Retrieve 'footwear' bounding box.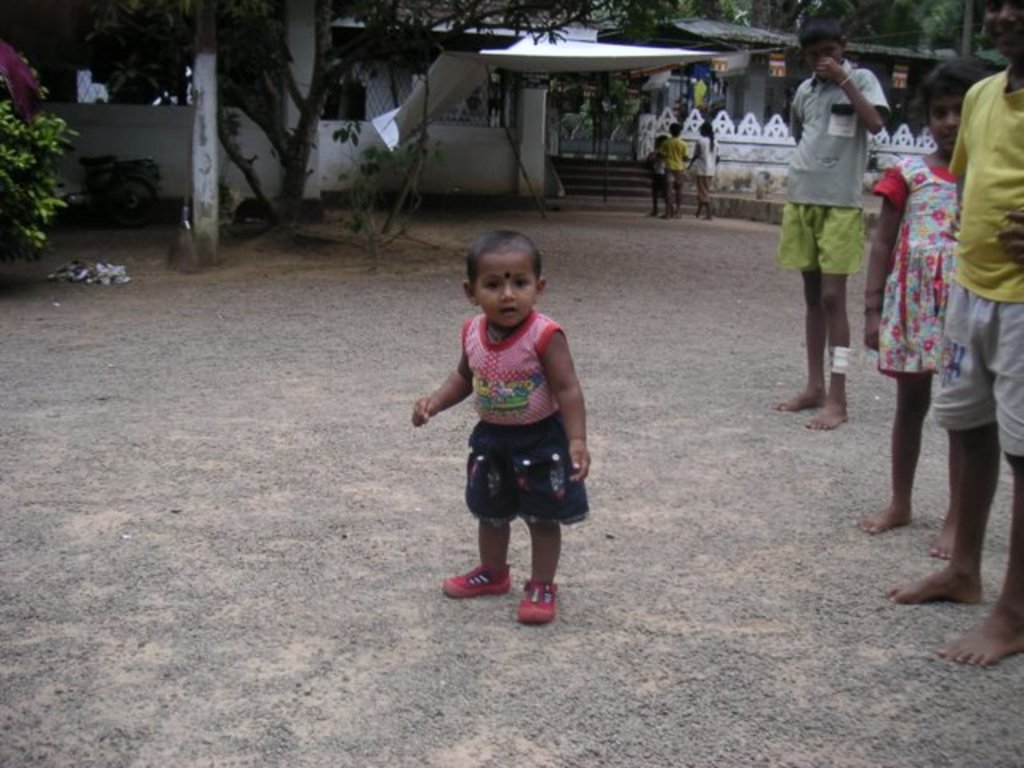
Bounding box: box=[518, 573, 560, 627].
